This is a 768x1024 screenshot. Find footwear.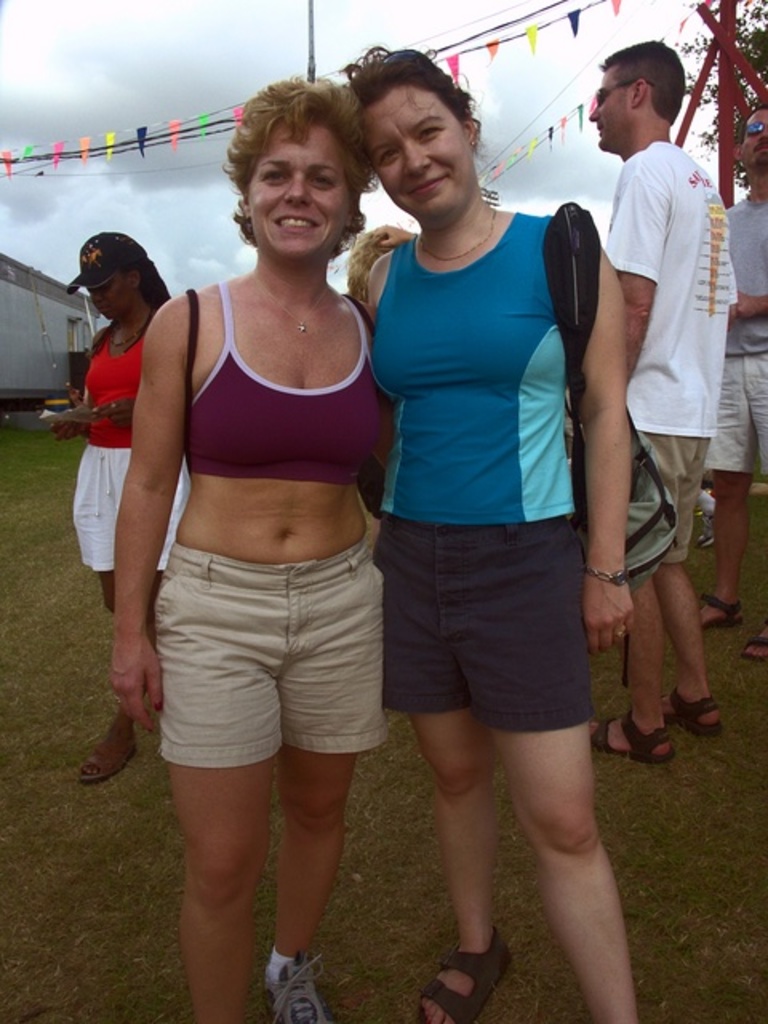
Bounding box: [742, 624, 766, 666].
